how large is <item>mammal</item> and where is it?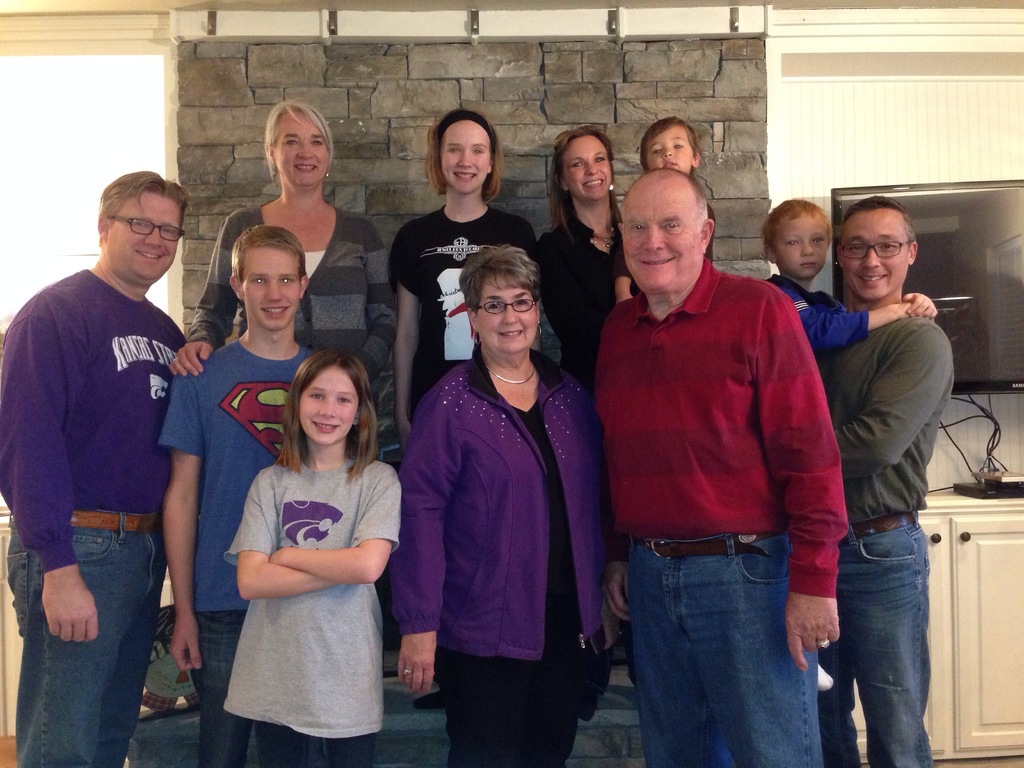
Bounding box: 532 125 622 384.
